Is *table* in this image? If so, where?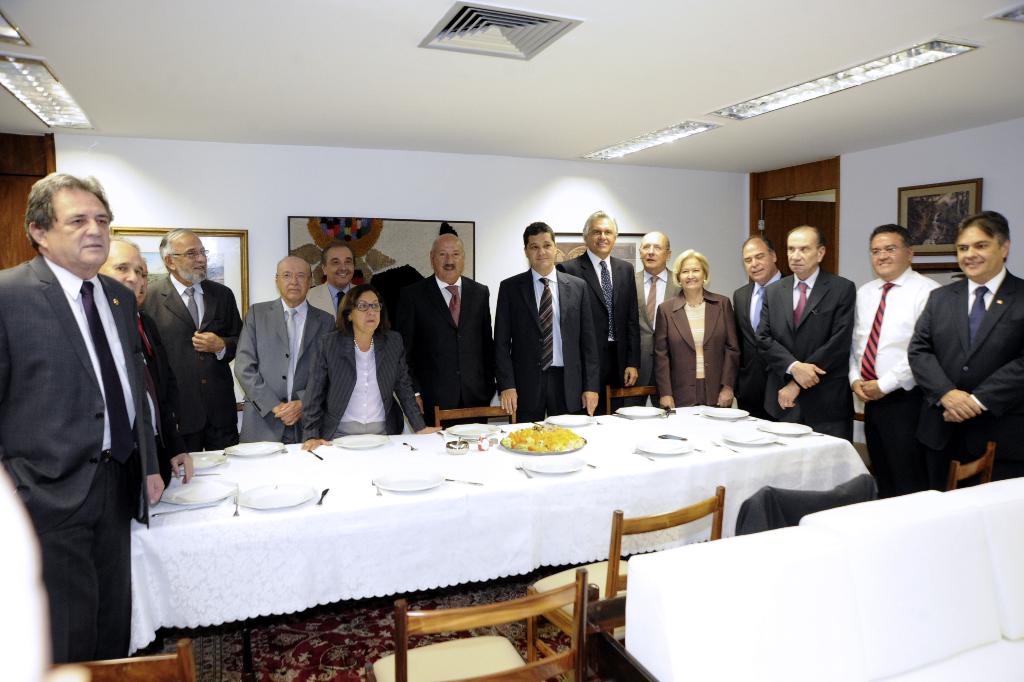
Yes, at select_region(92, 408, 888, 670).
